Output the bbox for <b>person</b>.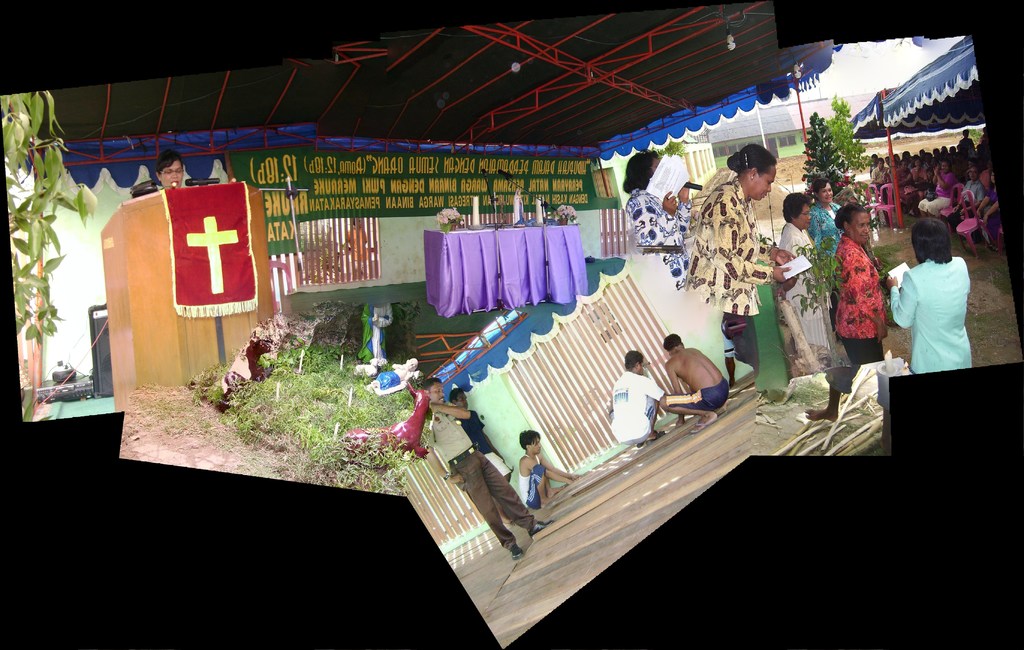
Rect(840, 187, 906, 384).
